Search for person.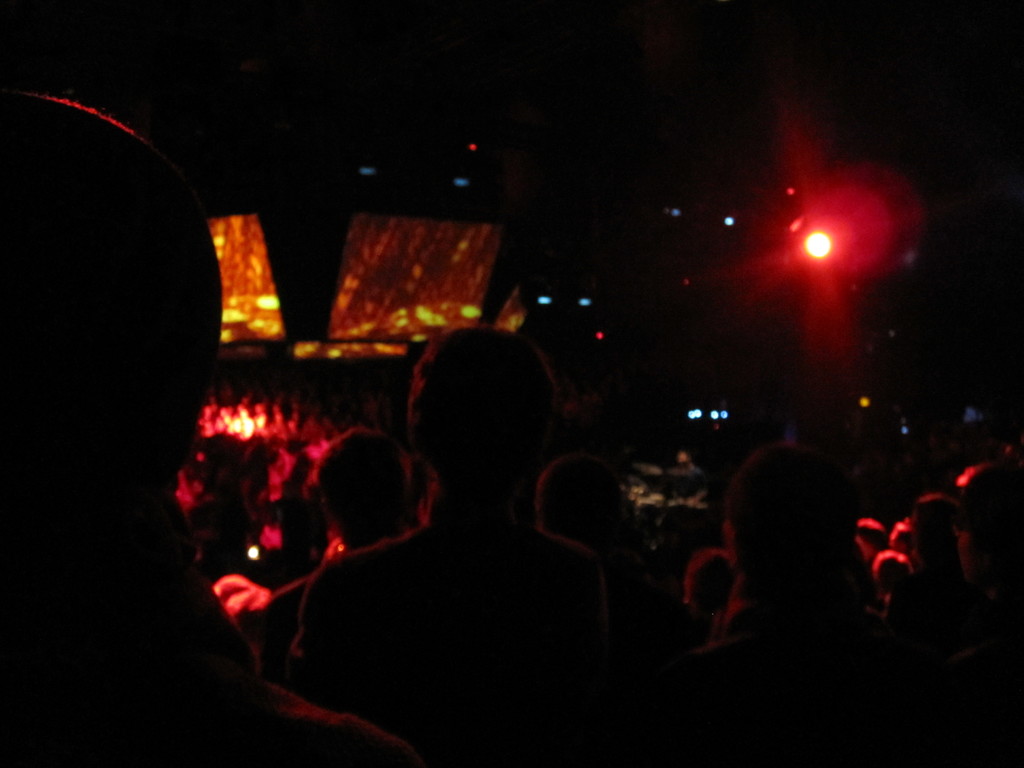
Found at <bbox>850, 513, 890, 579</bbox>.
